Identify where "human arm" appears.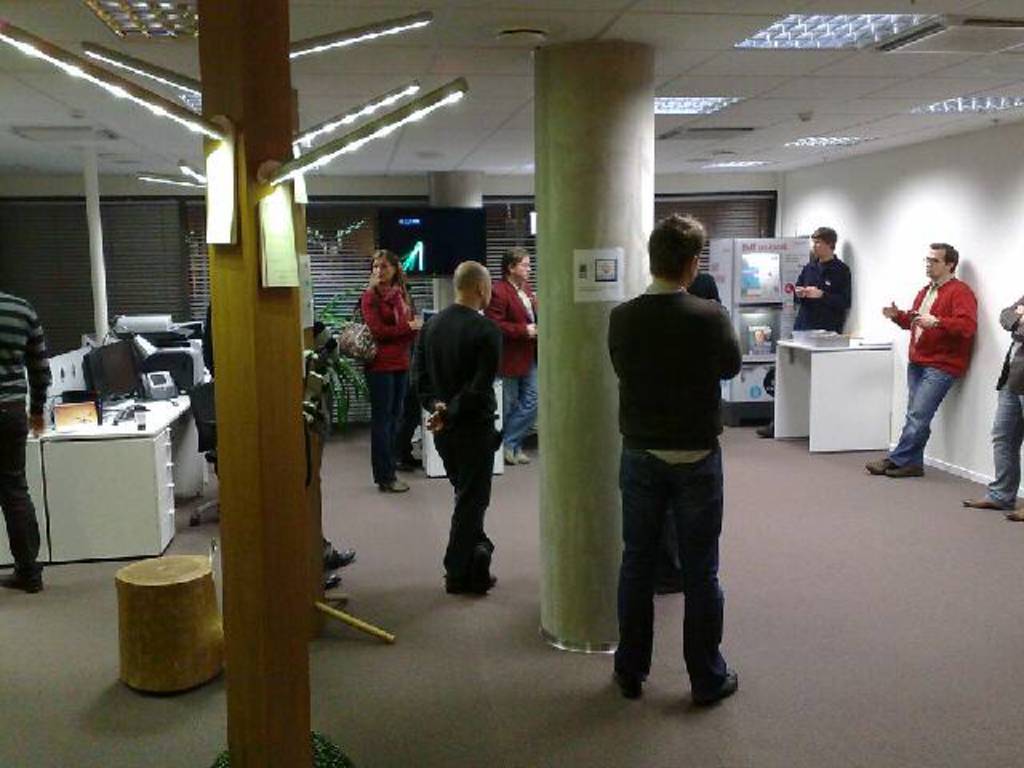
Appears at <bbox>406, 320, 445, 414</bbox>.
